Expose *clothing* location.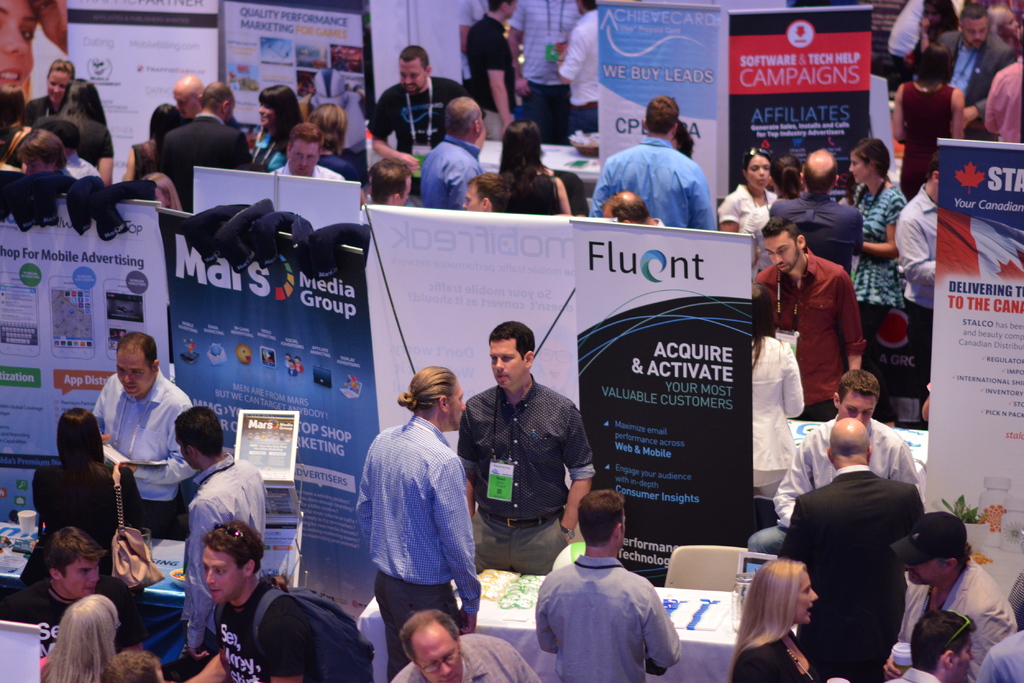
Exposed at 979,627,1023,682.
